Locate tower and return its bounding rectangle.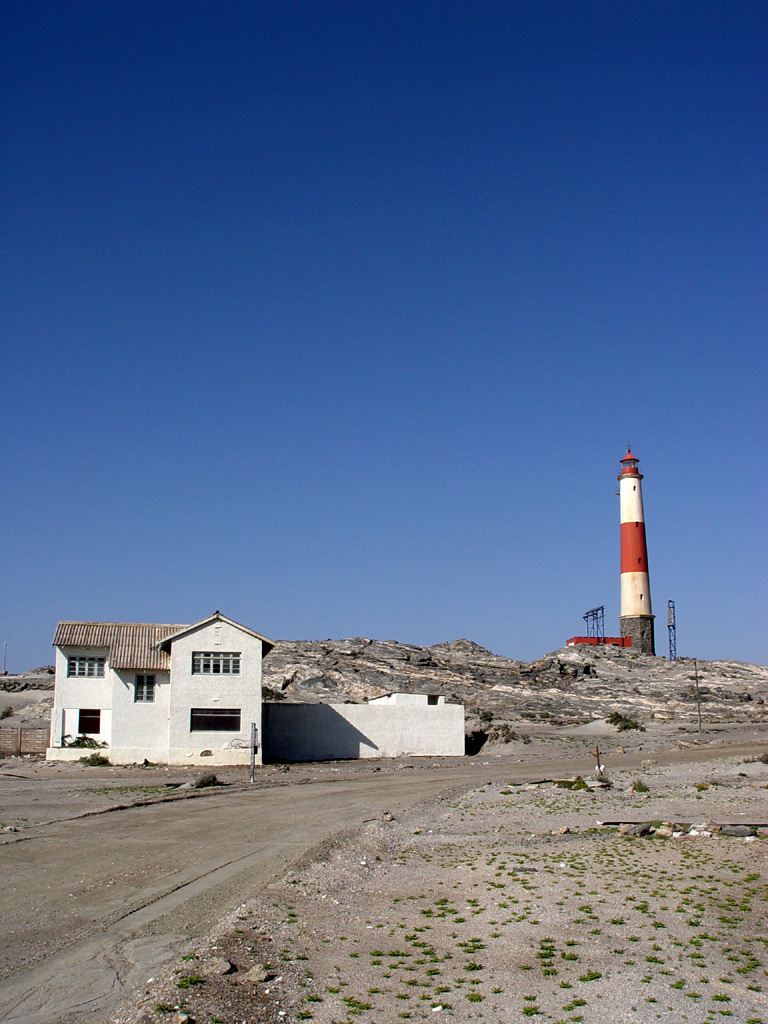
BBox(623, 446, 660, 655).
